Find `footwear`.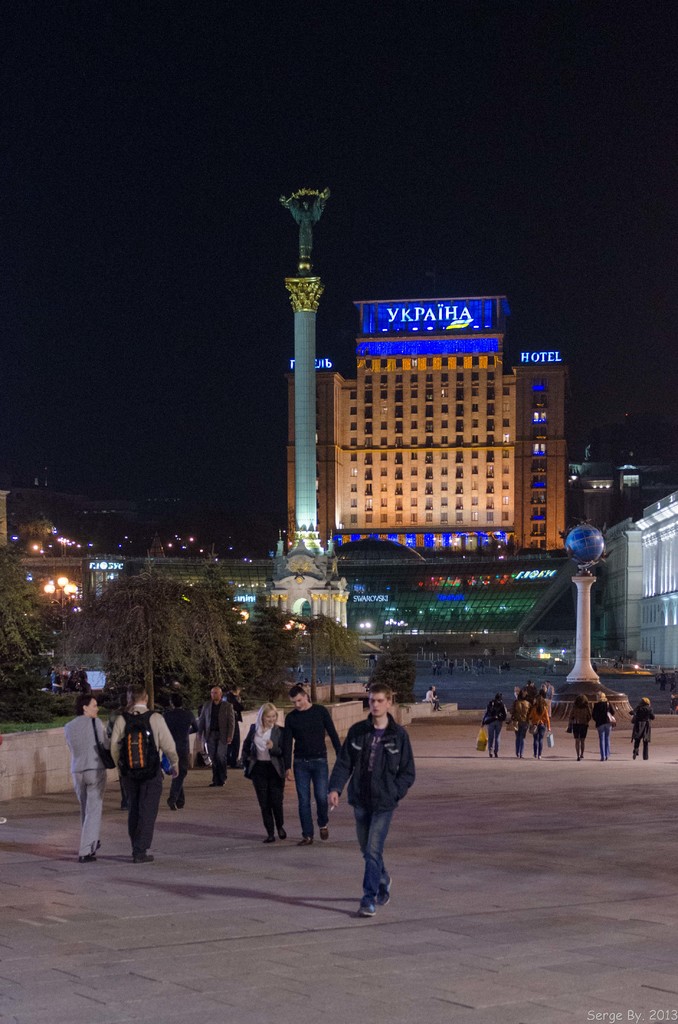
select_region(299, 836, 313, 846).
